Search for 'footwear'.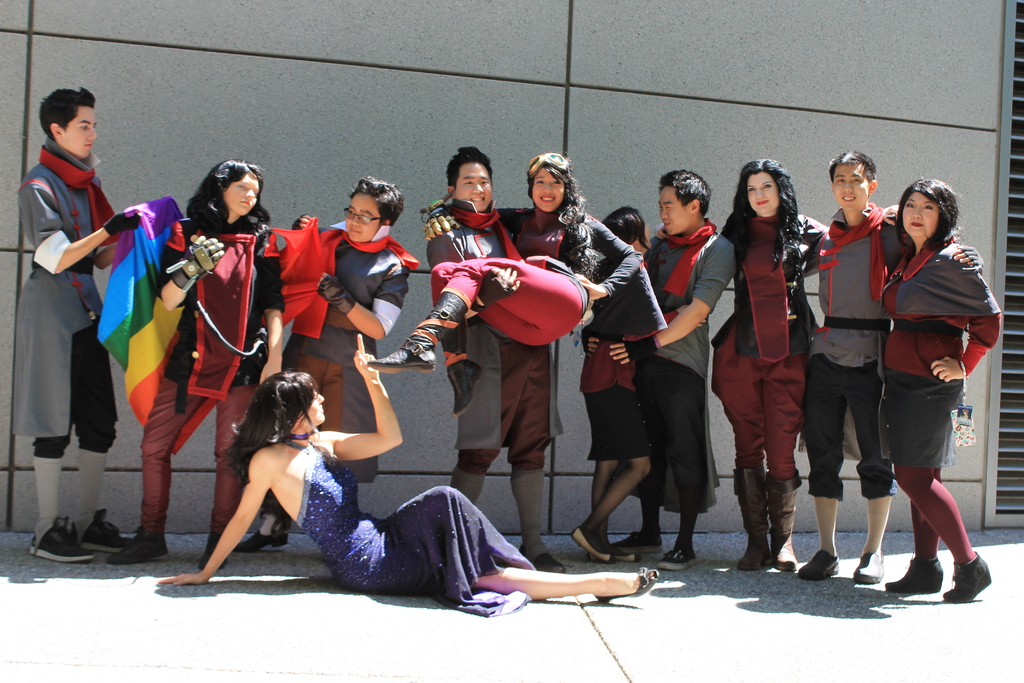
Found at pyautogui.locateOnScreen(735, 462, 774, 568).
